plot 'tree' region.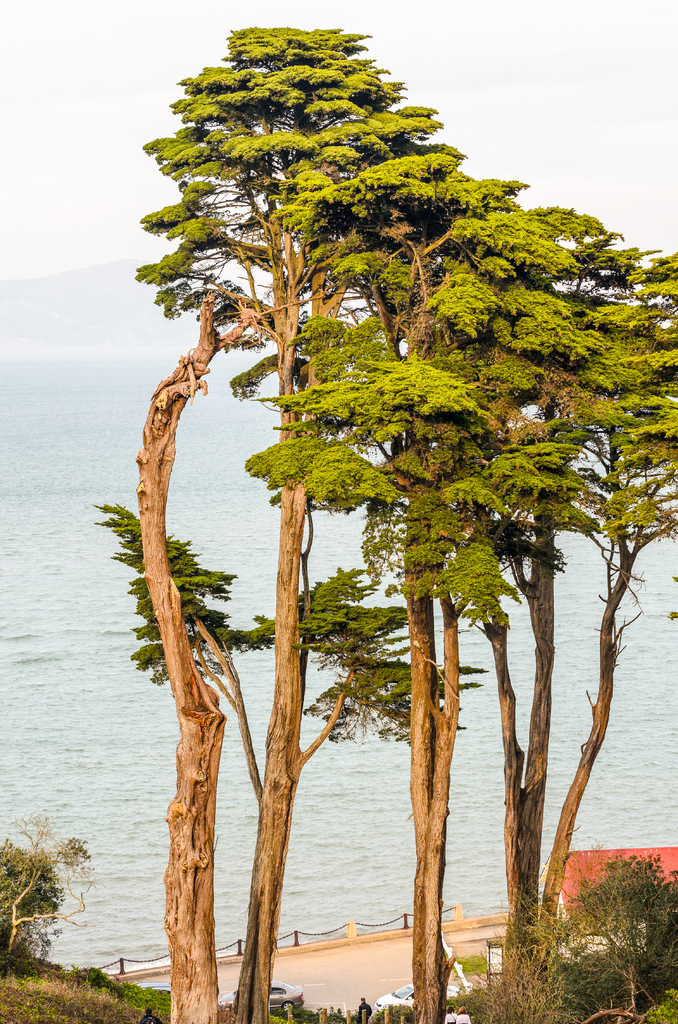
Plotted at x1=577 y1=837 x2=677 y2=1016.
